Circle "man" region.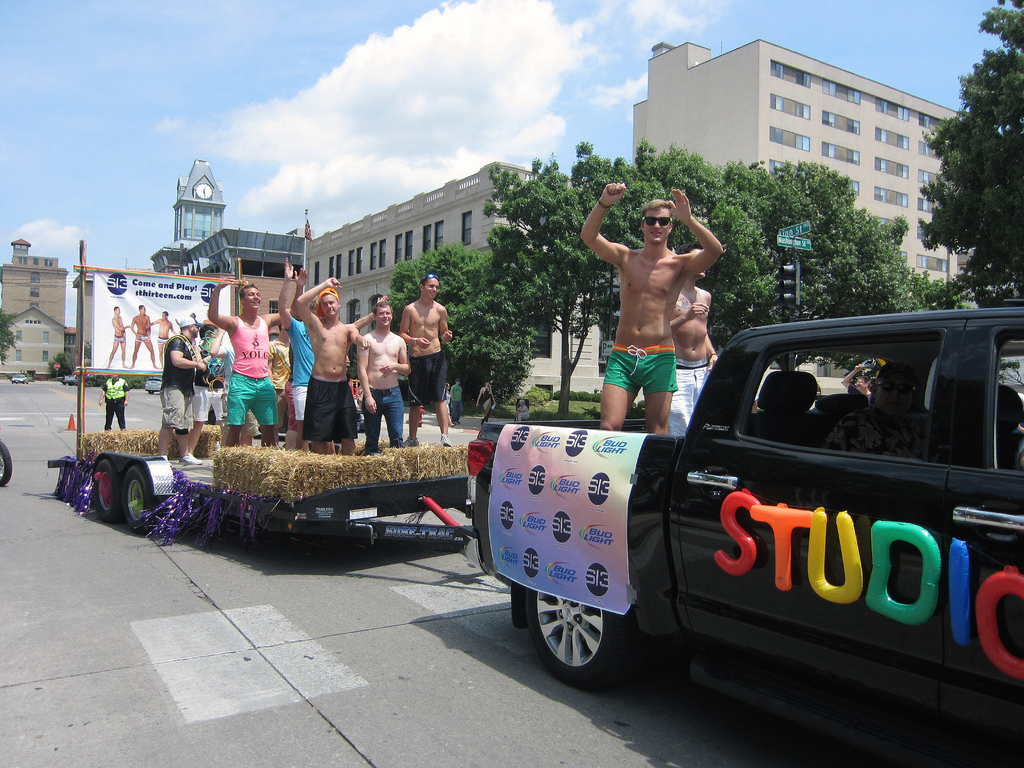
Region: (157, 315, 191, 464).
